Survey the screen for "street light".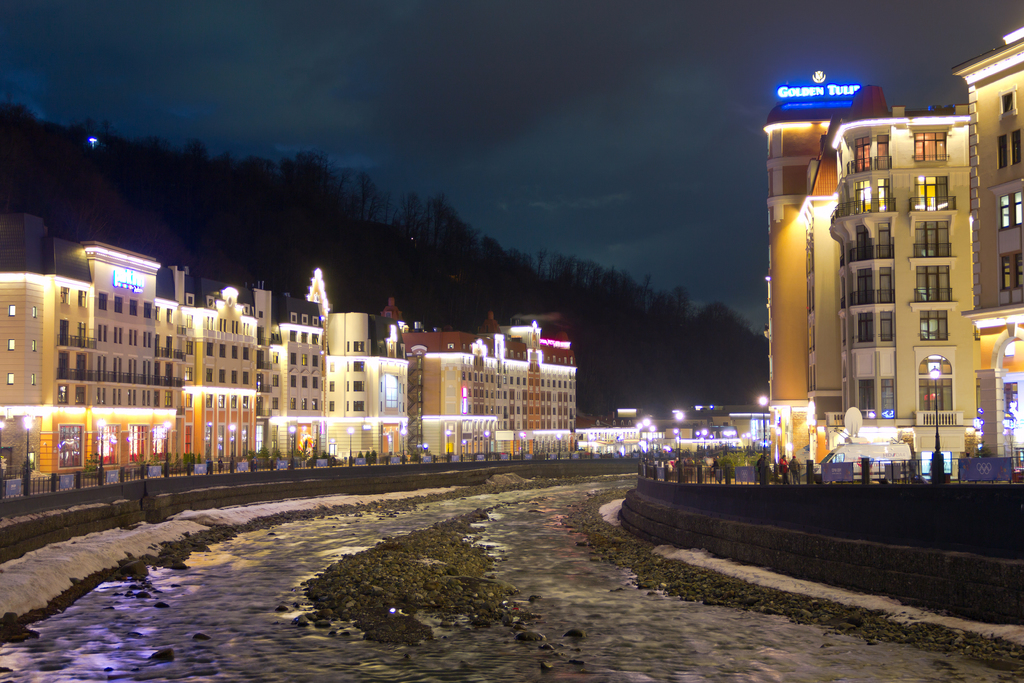
Survey found: 482:429:493:454.
